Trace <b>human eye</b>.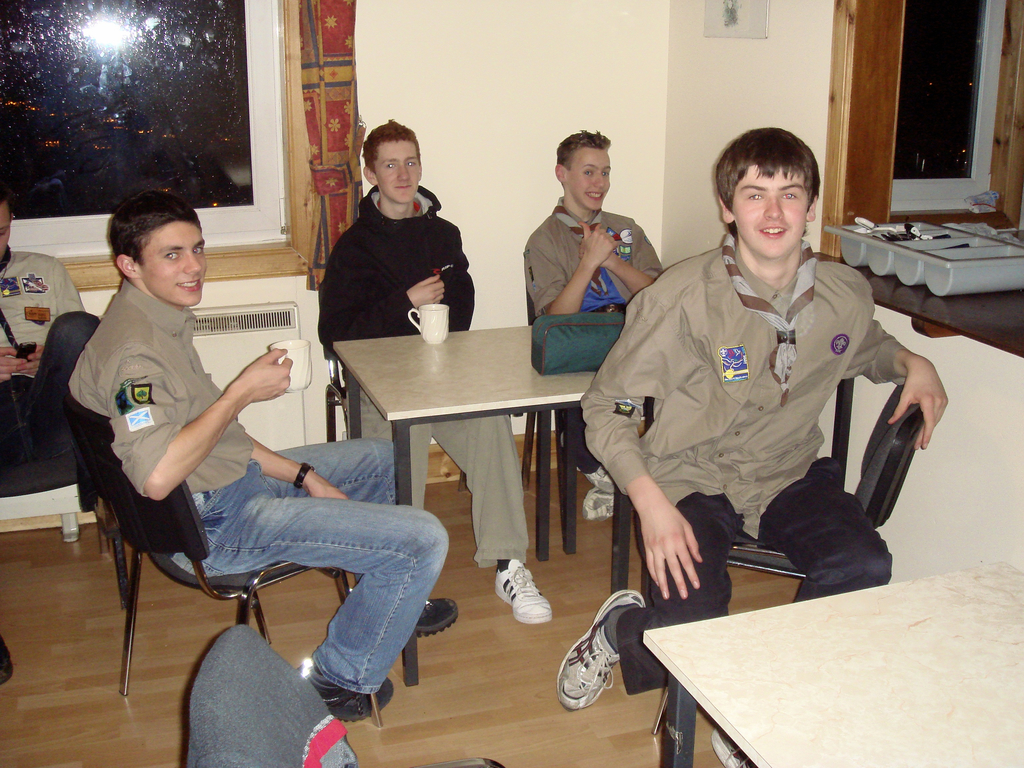
Traced to bbox=[0, 228, 8, 237].
